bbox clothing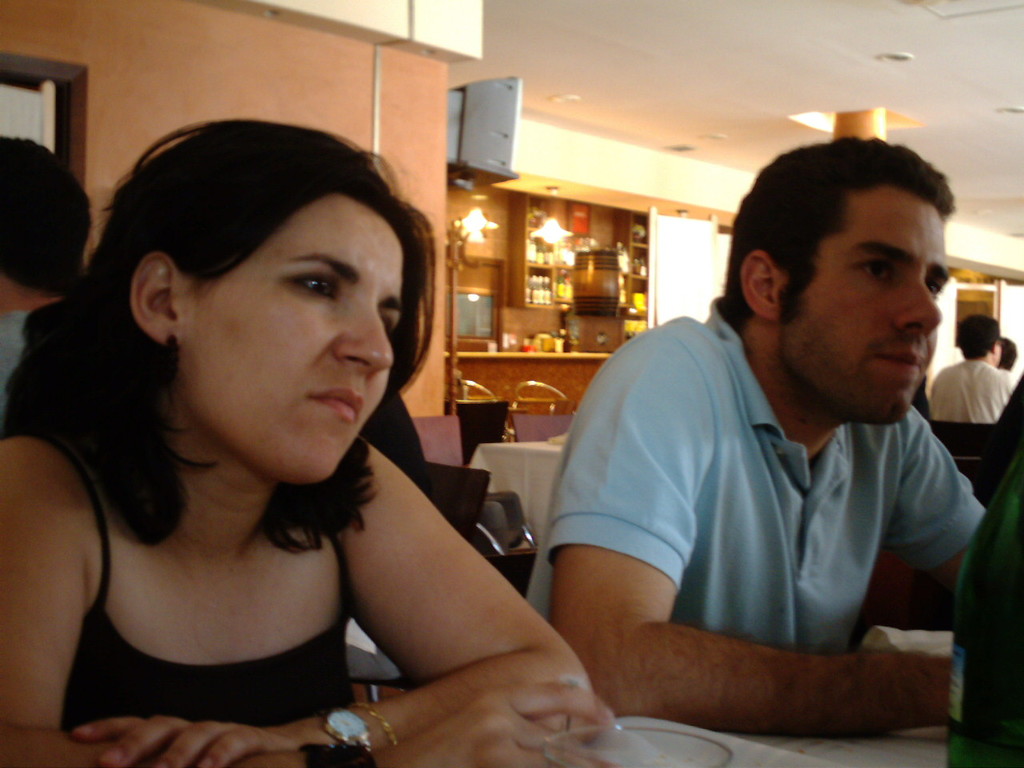
39, 432, 361, 754
